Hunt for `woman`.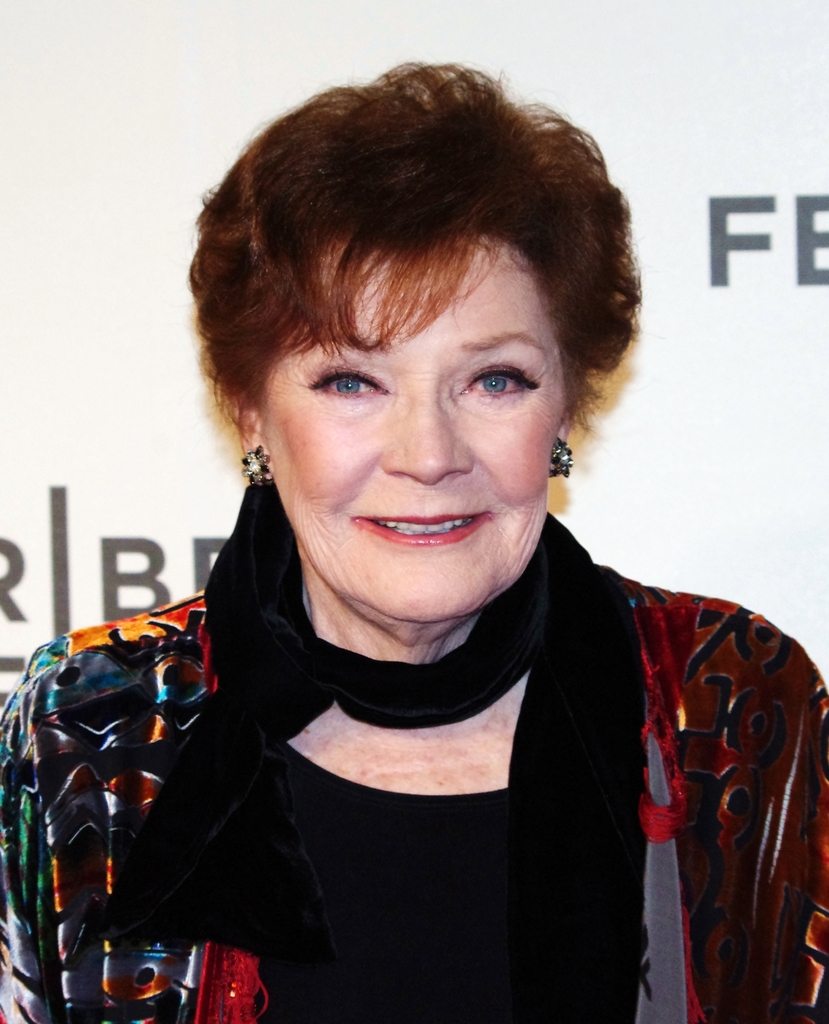
Hunted down at [0, 57, 828, 1023].
